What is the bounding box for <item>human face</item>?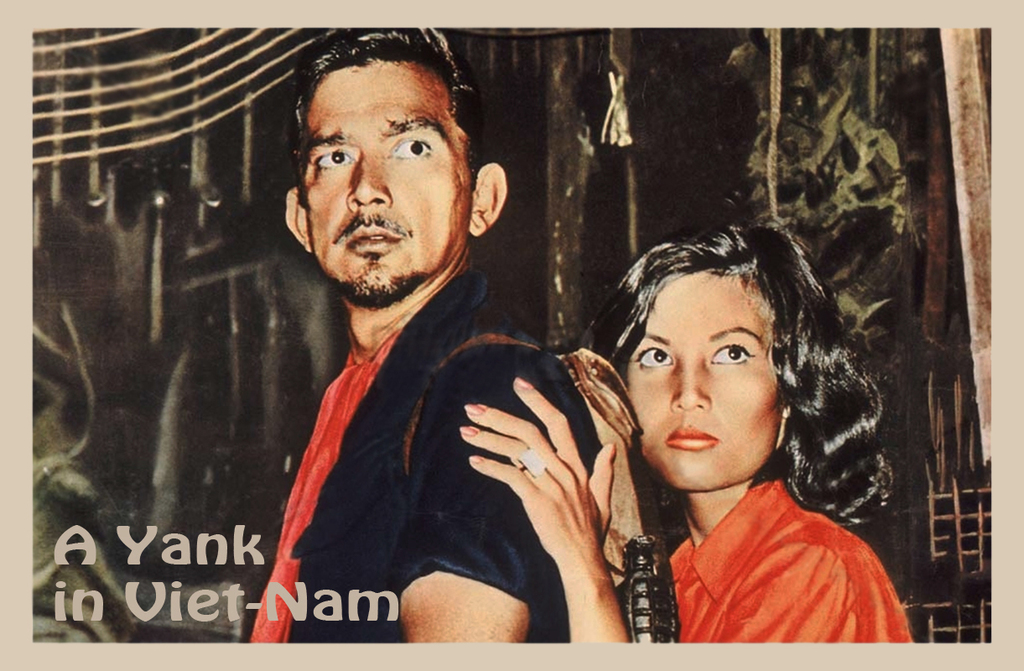
pyautogui.locateOnScreen(627, 269, 780, 489).
